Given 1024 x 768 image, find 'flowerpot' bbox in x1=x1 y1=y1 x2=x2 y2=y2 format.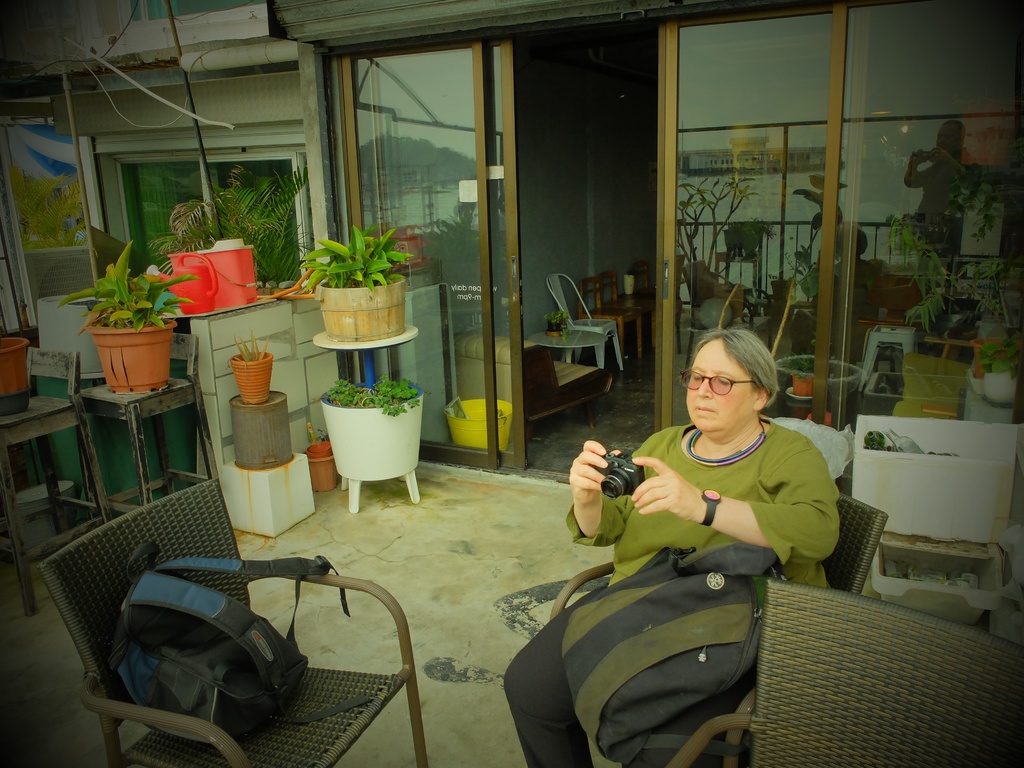
x1=318 y1=380 x2=422 y2=482.
